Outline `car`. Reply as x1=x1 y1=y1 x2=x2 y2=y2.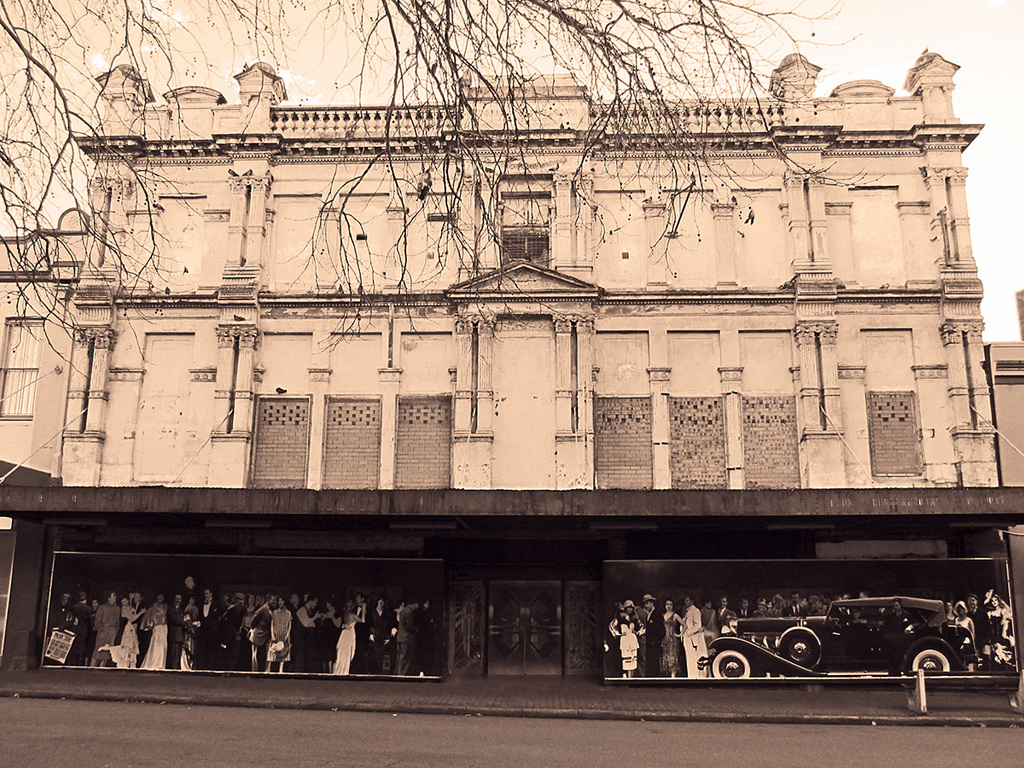
x1=746 y1=575 x2=995 y2=699.
